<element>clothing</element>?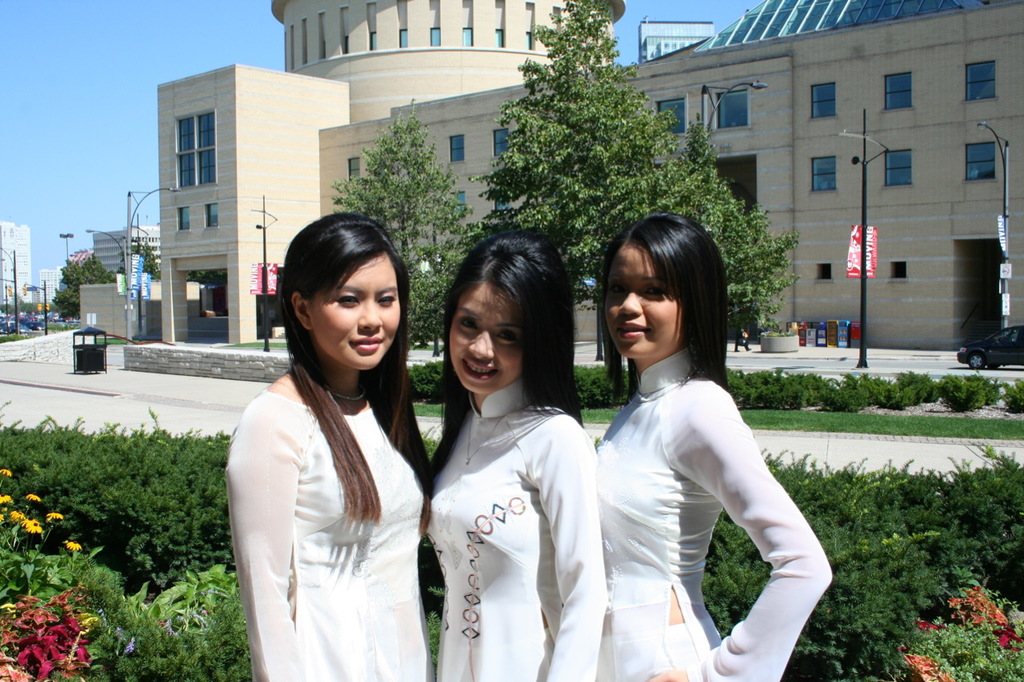
crop(414, 372, 621, 681)
